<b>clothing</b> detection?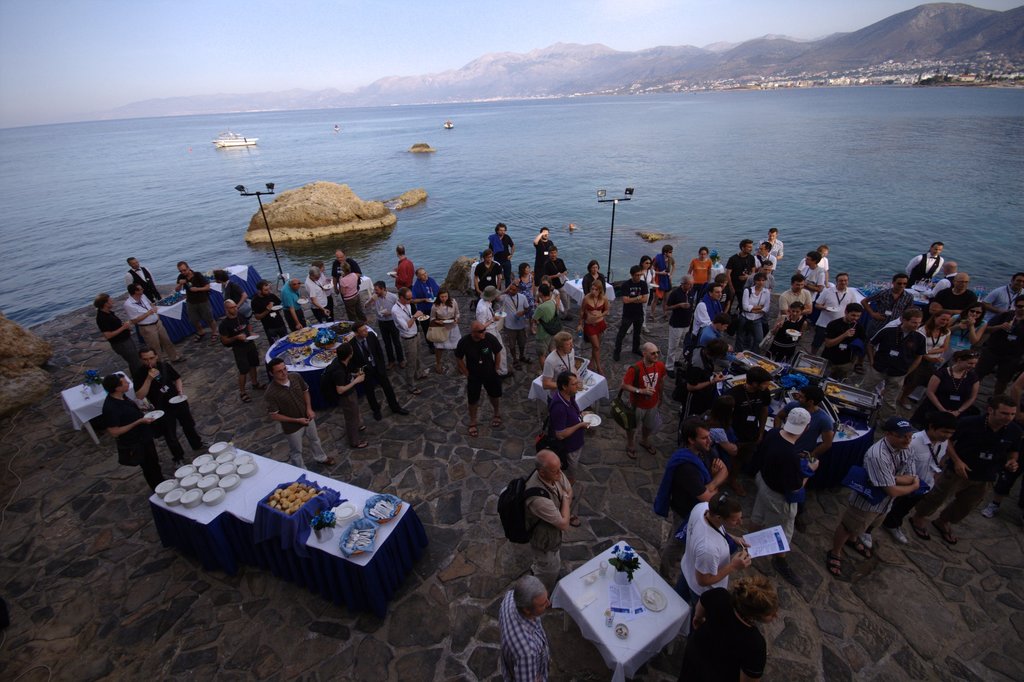
<bbox>333, 255, 364, 326</bbox>
